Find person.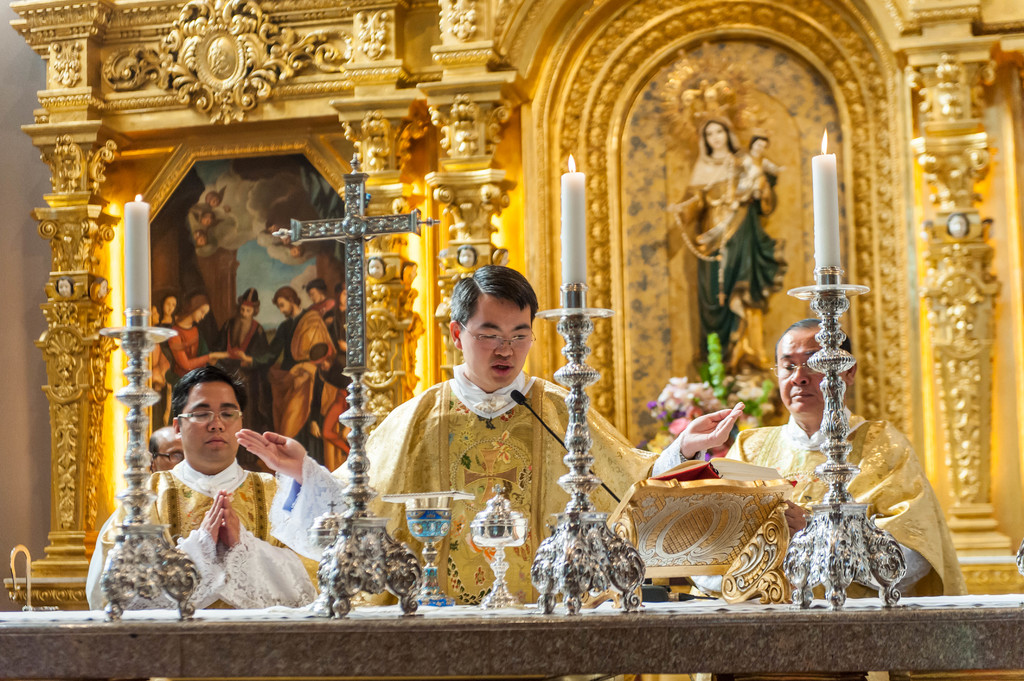
<region>85, 361, 323, 606</region>.
